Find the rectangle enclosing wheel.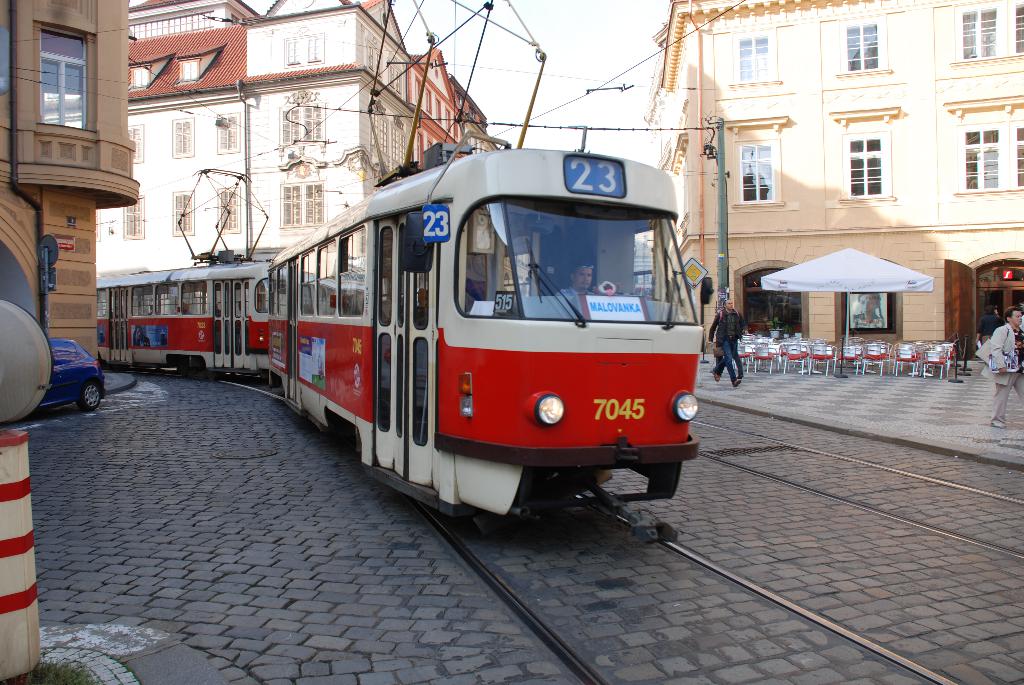
detection(76, 381, 103, 412).
